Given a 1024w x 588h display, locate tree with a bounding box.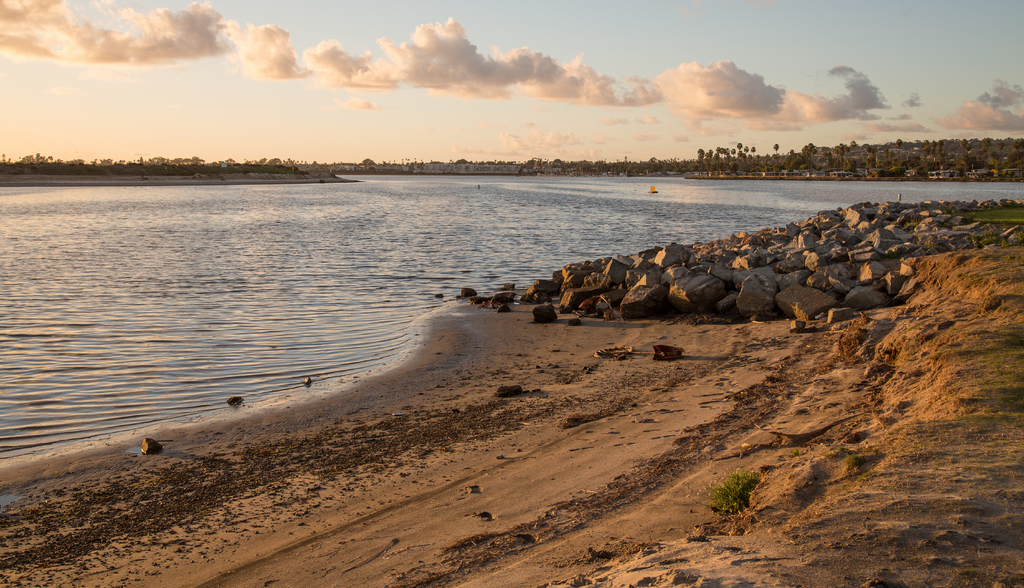
Located: select_region(771, 143, 779, 160).
